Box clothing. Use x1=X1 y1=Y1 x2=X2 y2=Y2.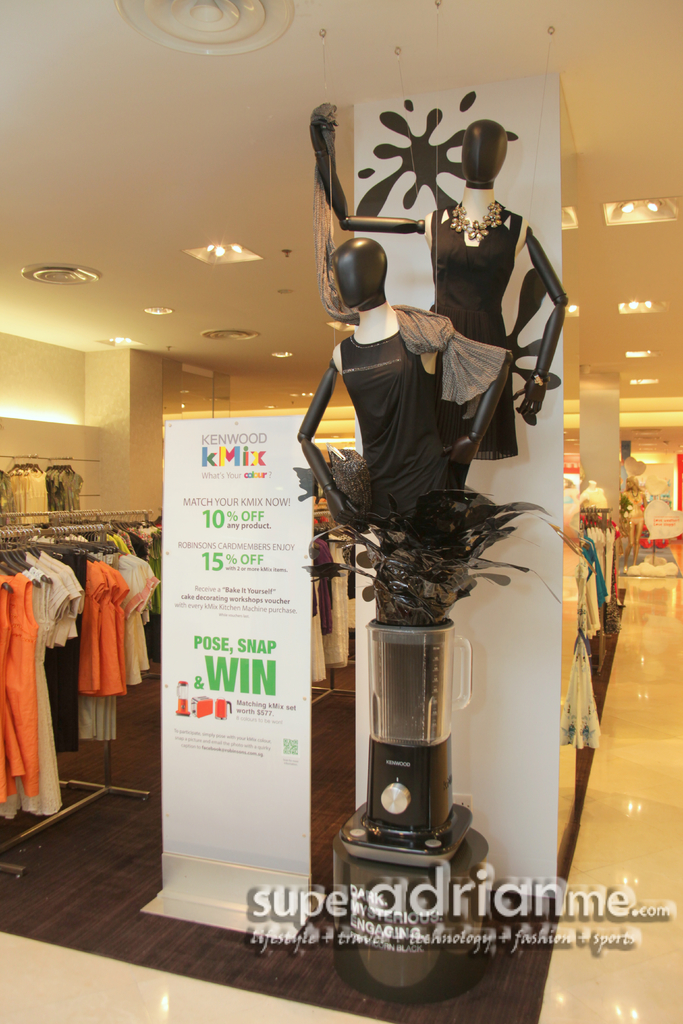
x1=432 y1=209 x2=516 y2=449.
